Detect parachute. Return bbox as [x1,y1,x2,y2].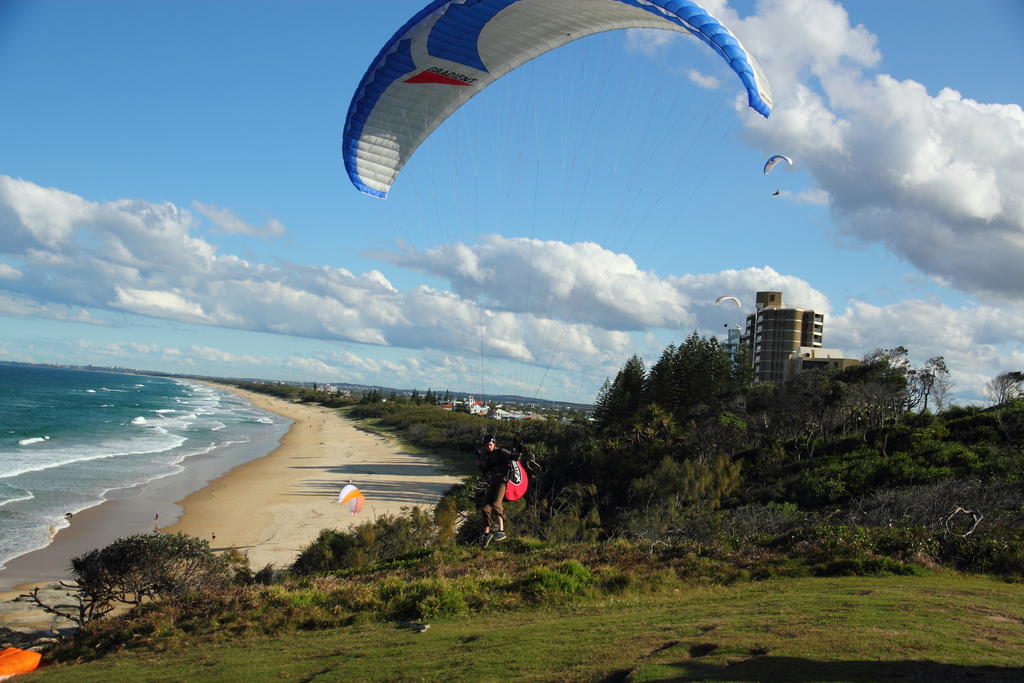
[760,153,794,199].
